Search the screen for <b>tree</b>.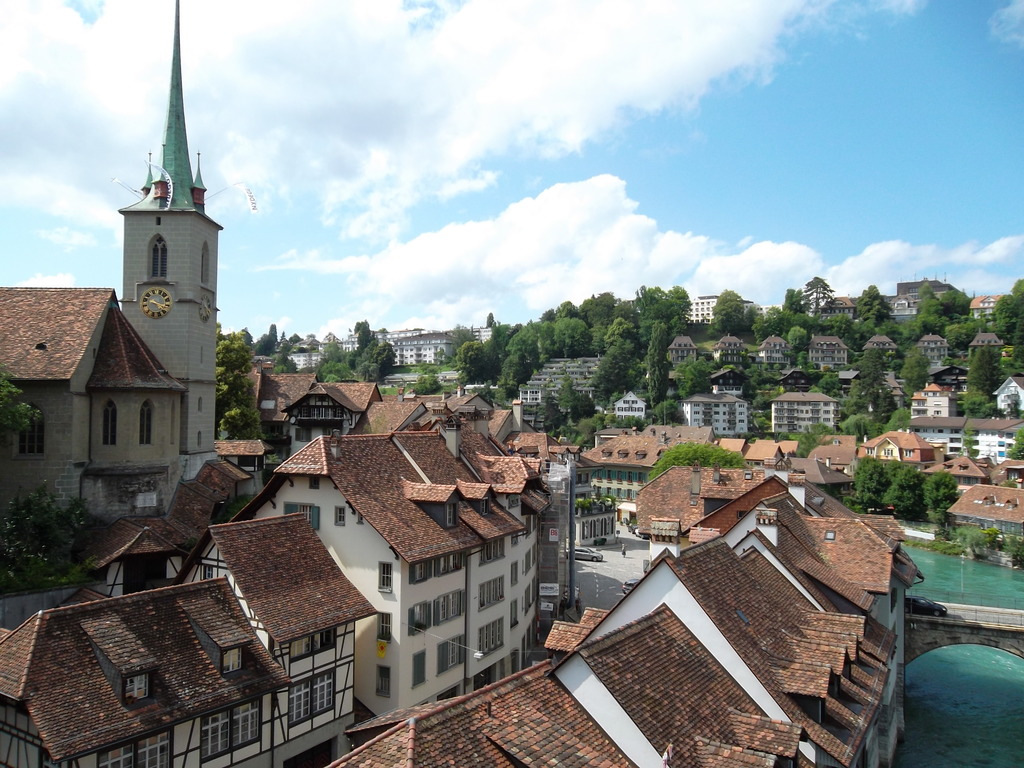
Found at Rect(802, 273, 836, 312).
